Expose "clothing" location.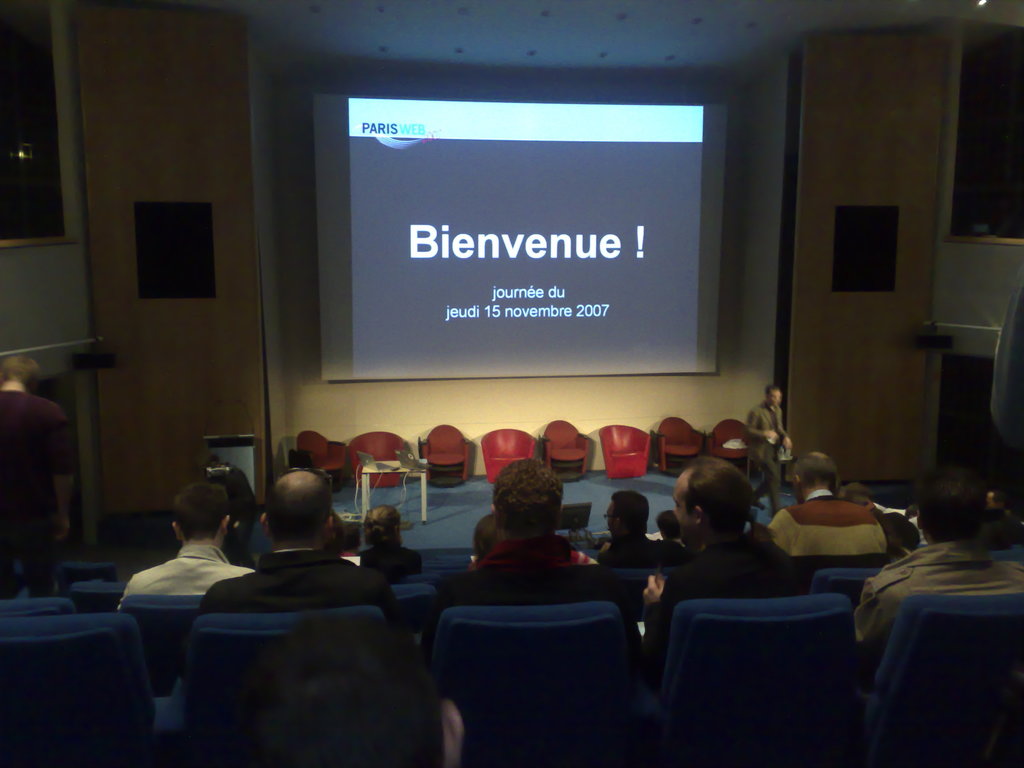
Exposed at bbox(745, 399, 794, 502).
